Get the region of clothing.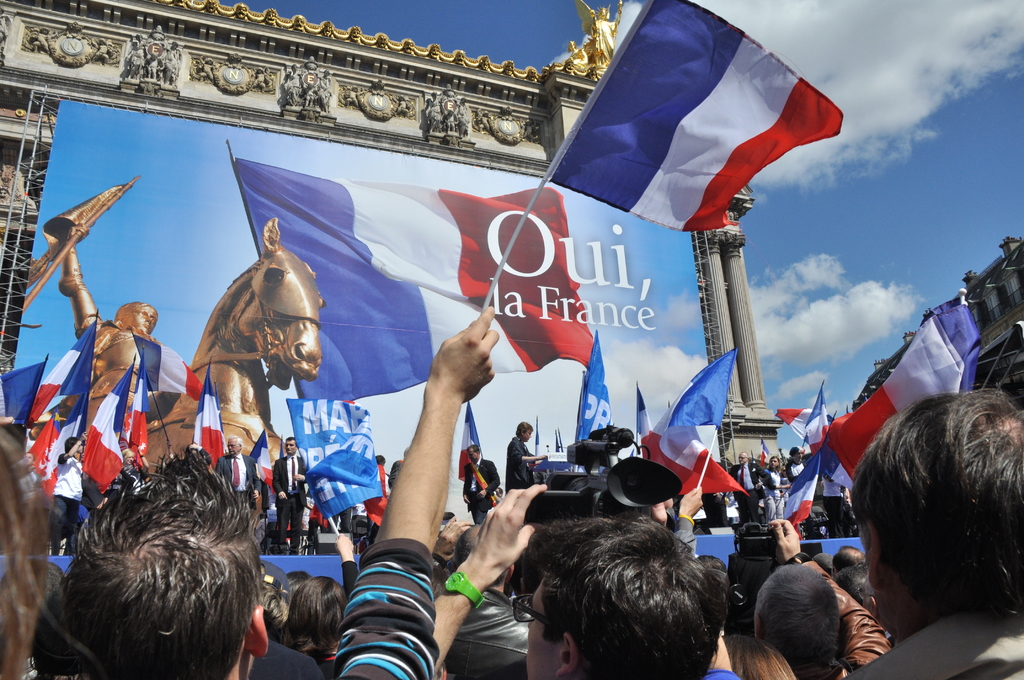
bbox(797, 555, 900, 679).
